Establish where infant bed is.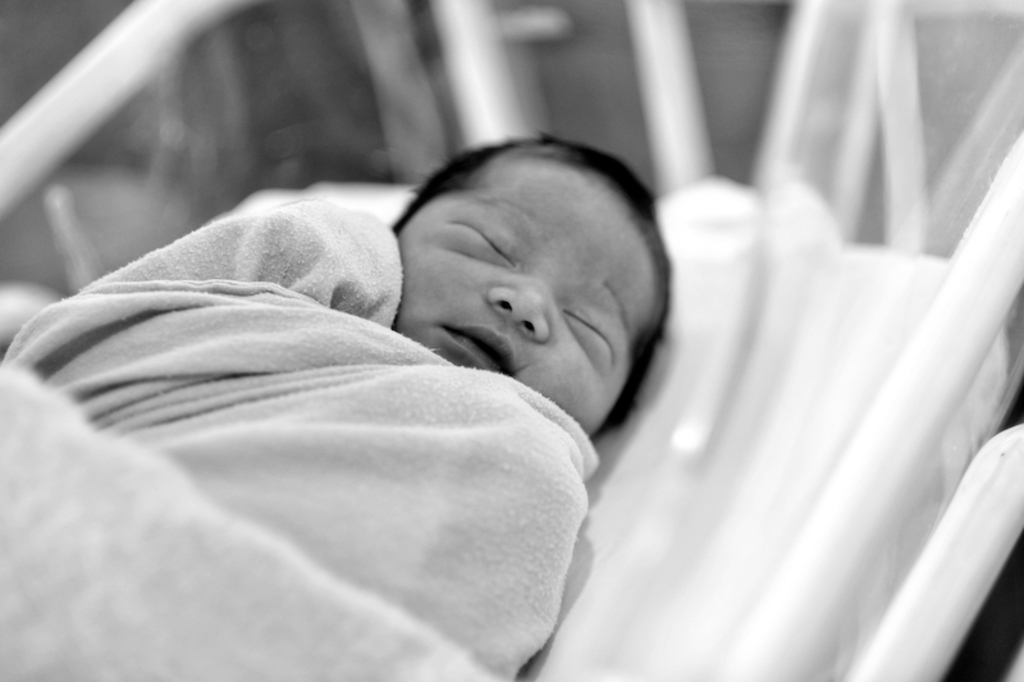
Established at 0 0 1023 681.
